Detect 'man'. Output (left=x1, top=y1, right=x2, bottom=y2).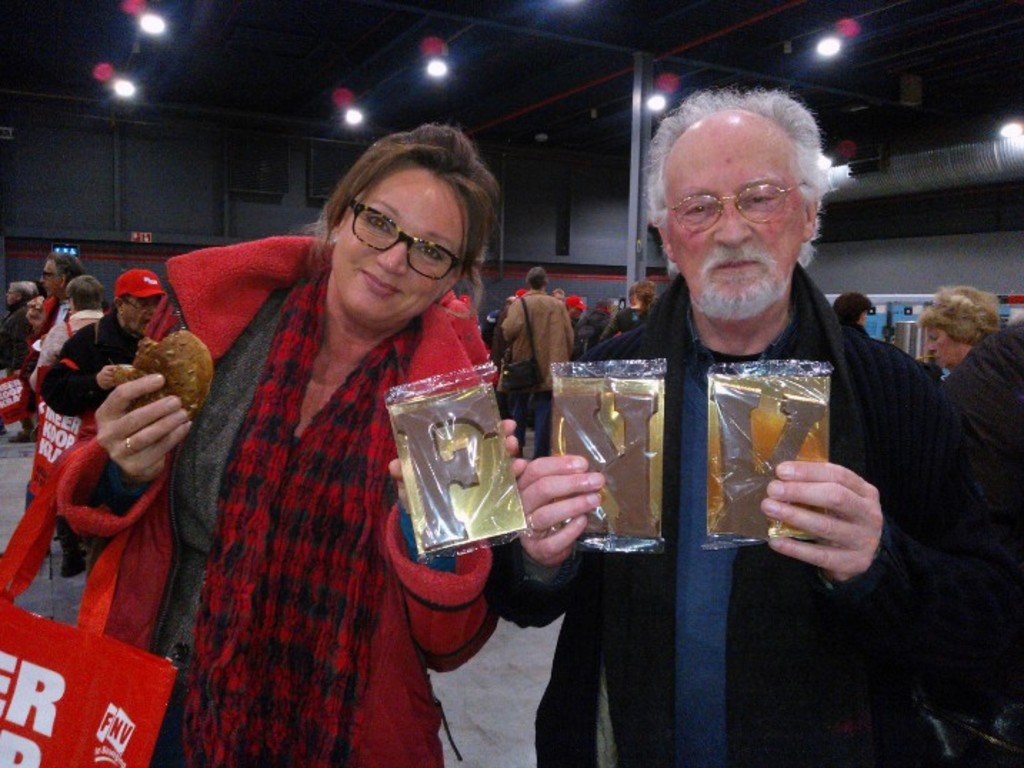
(left=24, top=250, right=110, bottom=538).
